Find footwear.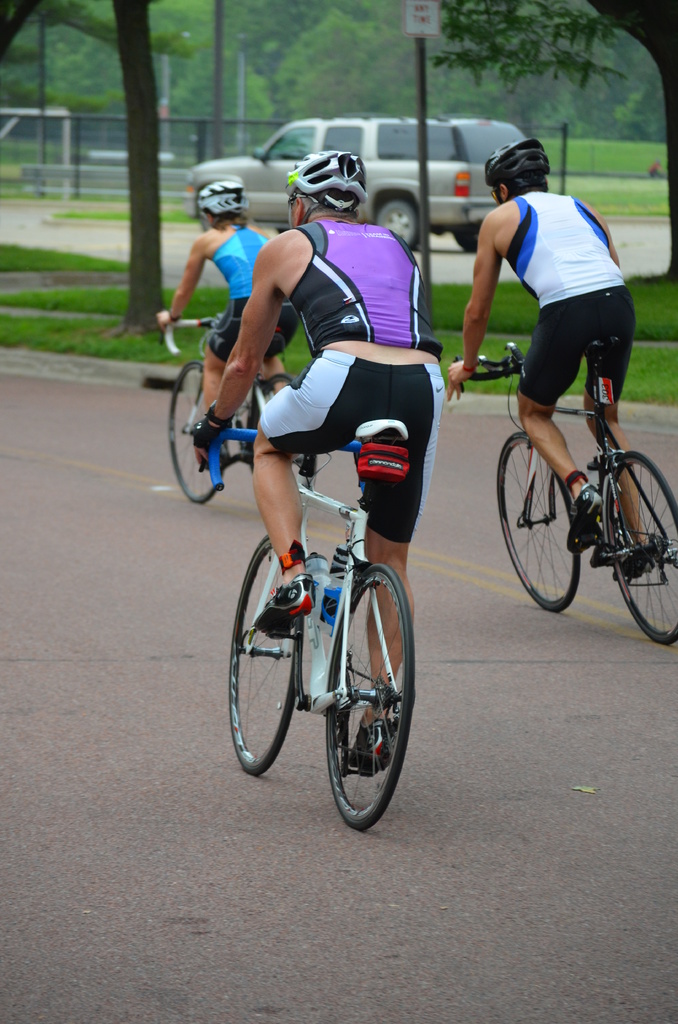
detection(255, 545, 311, 639).
